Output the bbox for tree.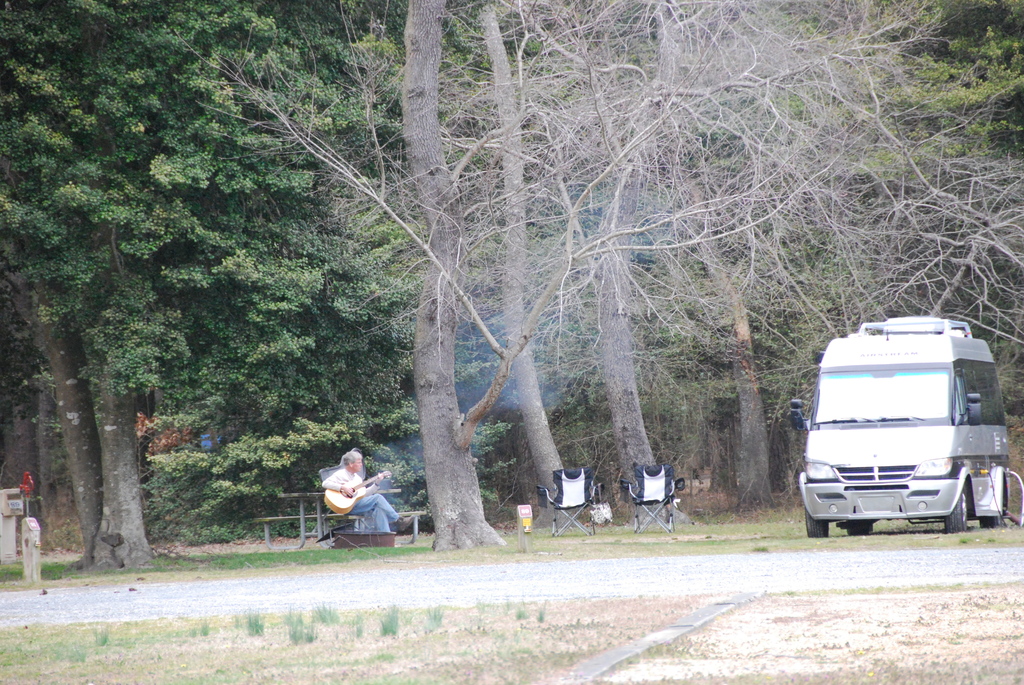
0 0 409 578.
